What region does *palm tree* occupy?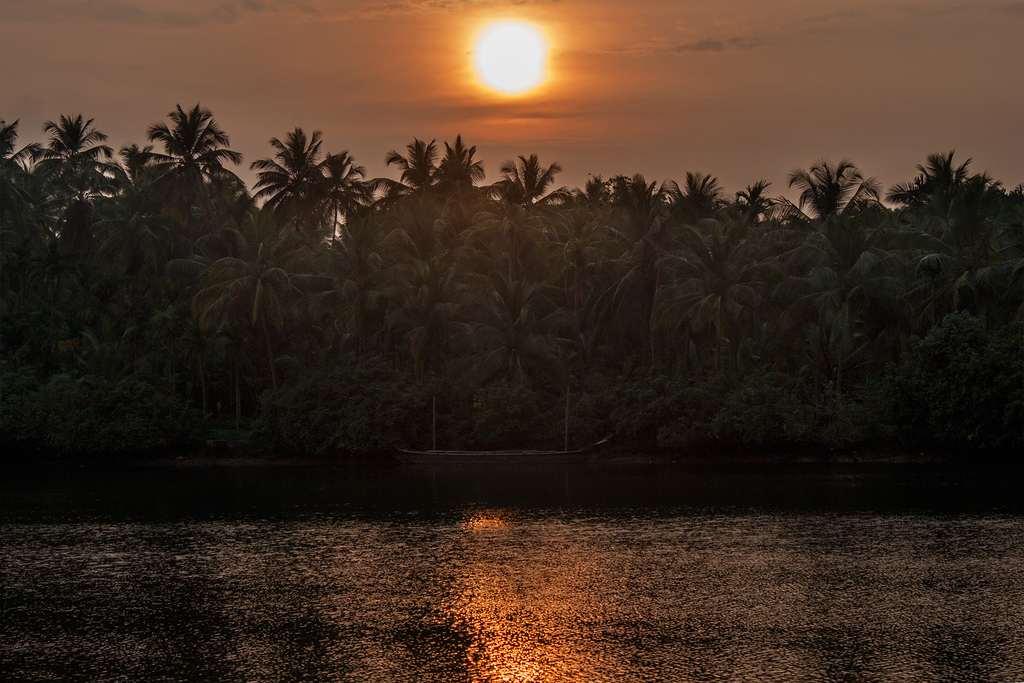
x1=575 y1=171 x2=630 y2=268.
